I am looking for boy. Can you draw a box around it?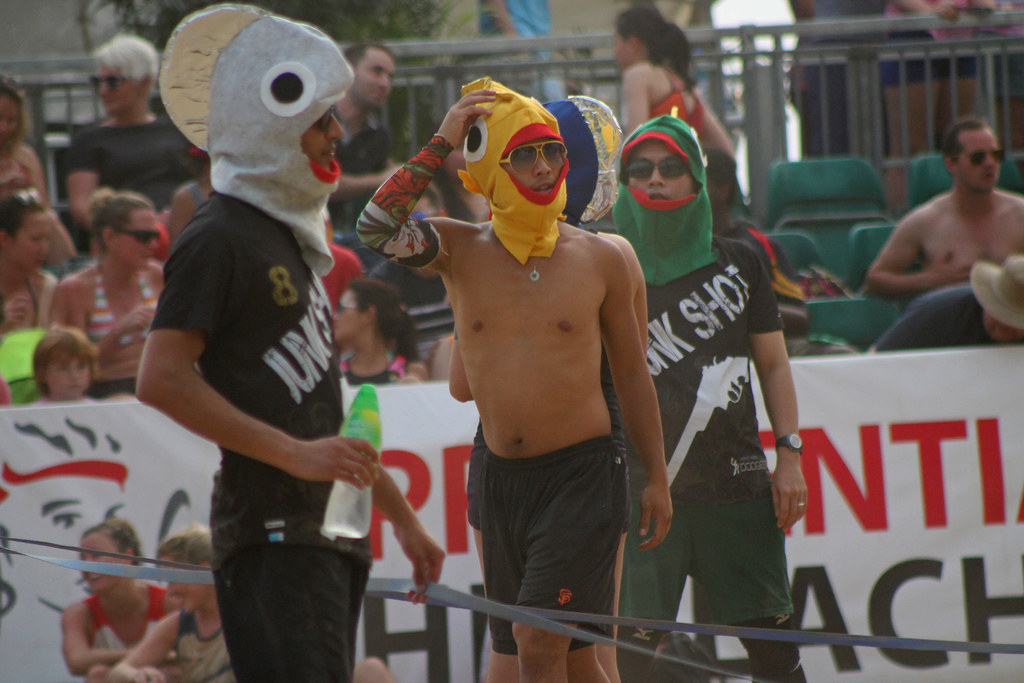
Sure, the bounding box is [29,322,107,402].
